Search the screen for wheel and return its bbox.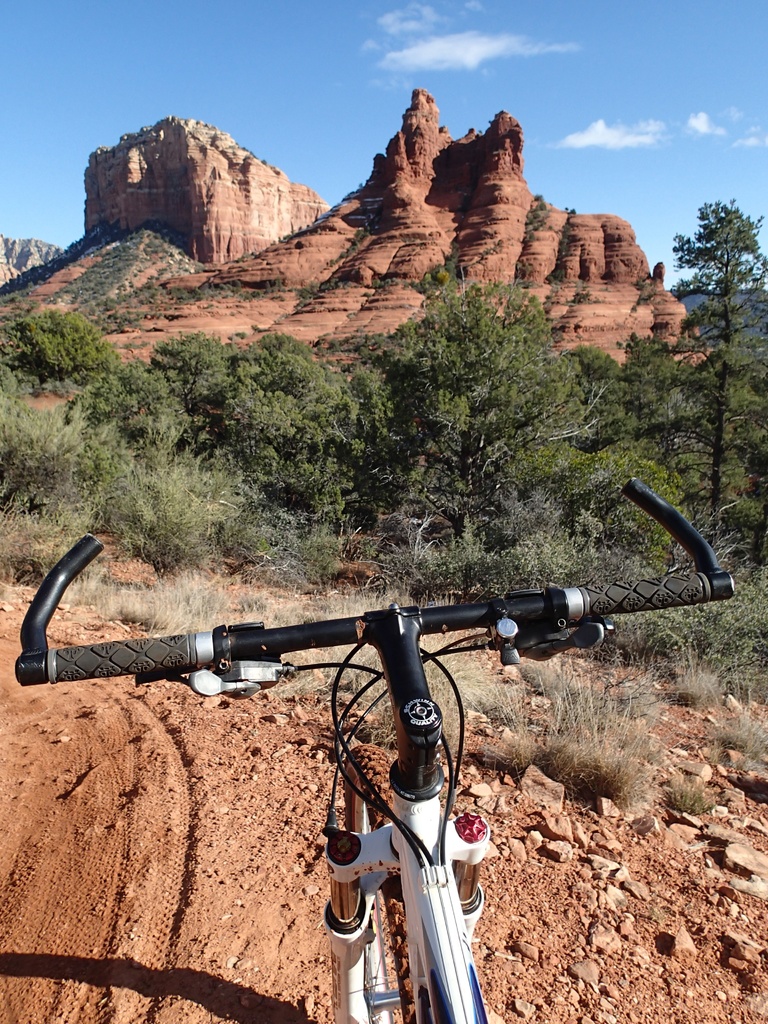
Found: l=337, t=736, r=405, b=1023.
